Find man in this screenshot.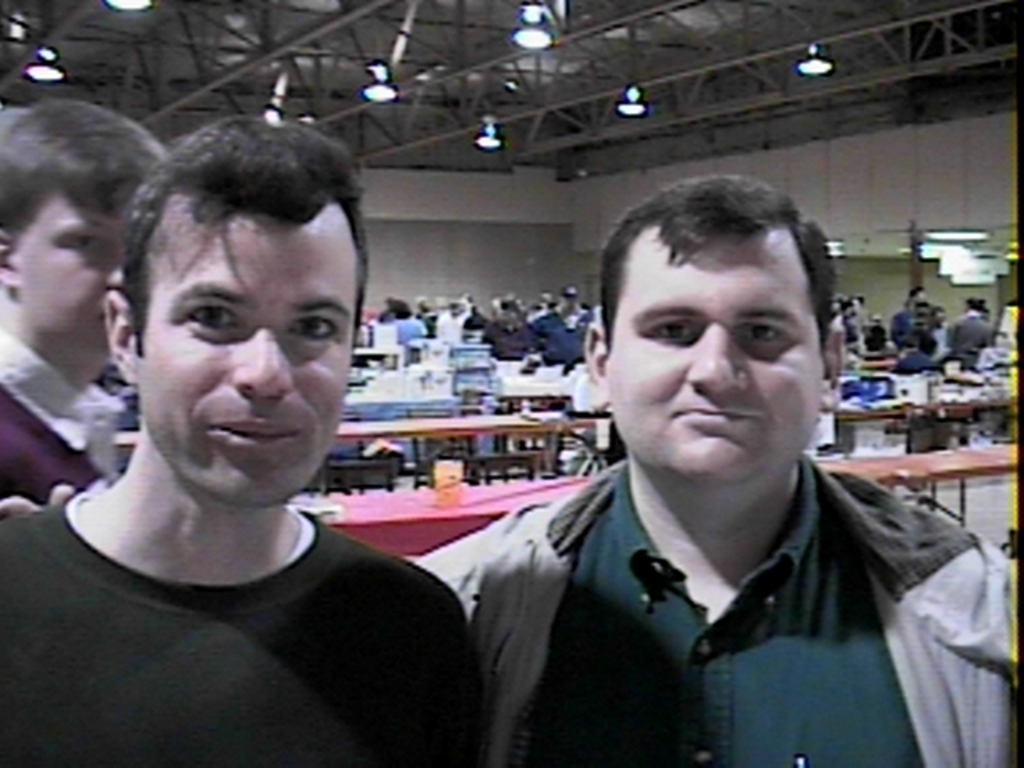
The bounding box for man is (0,98,126,515).
